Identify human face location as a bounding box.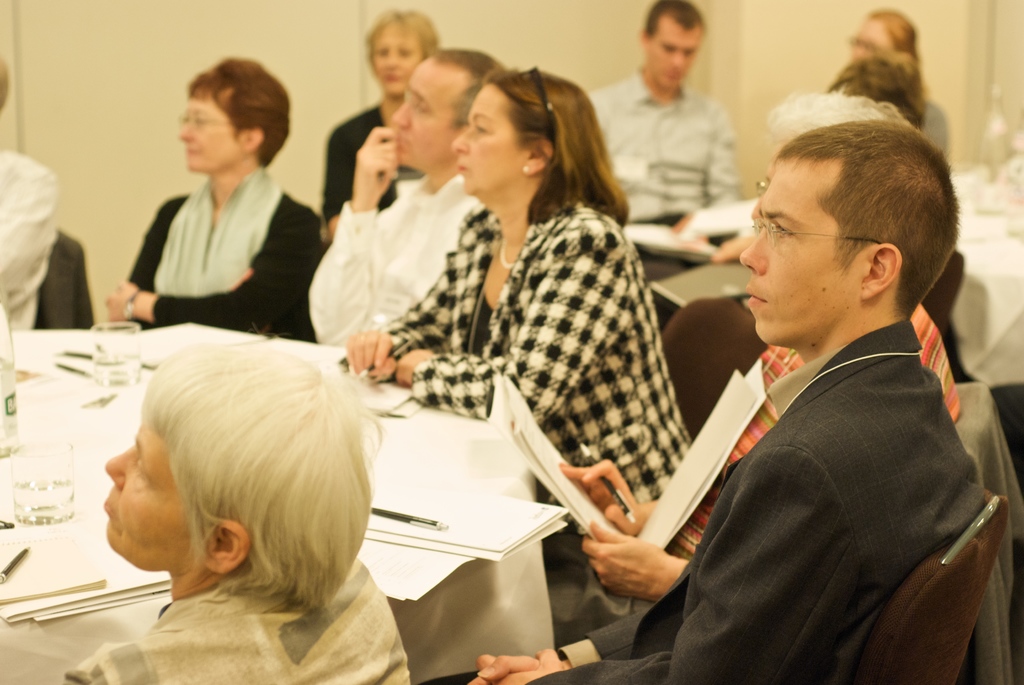
{"x1": 372, "y1": 21, "x2": 420, "y2": 92}.
